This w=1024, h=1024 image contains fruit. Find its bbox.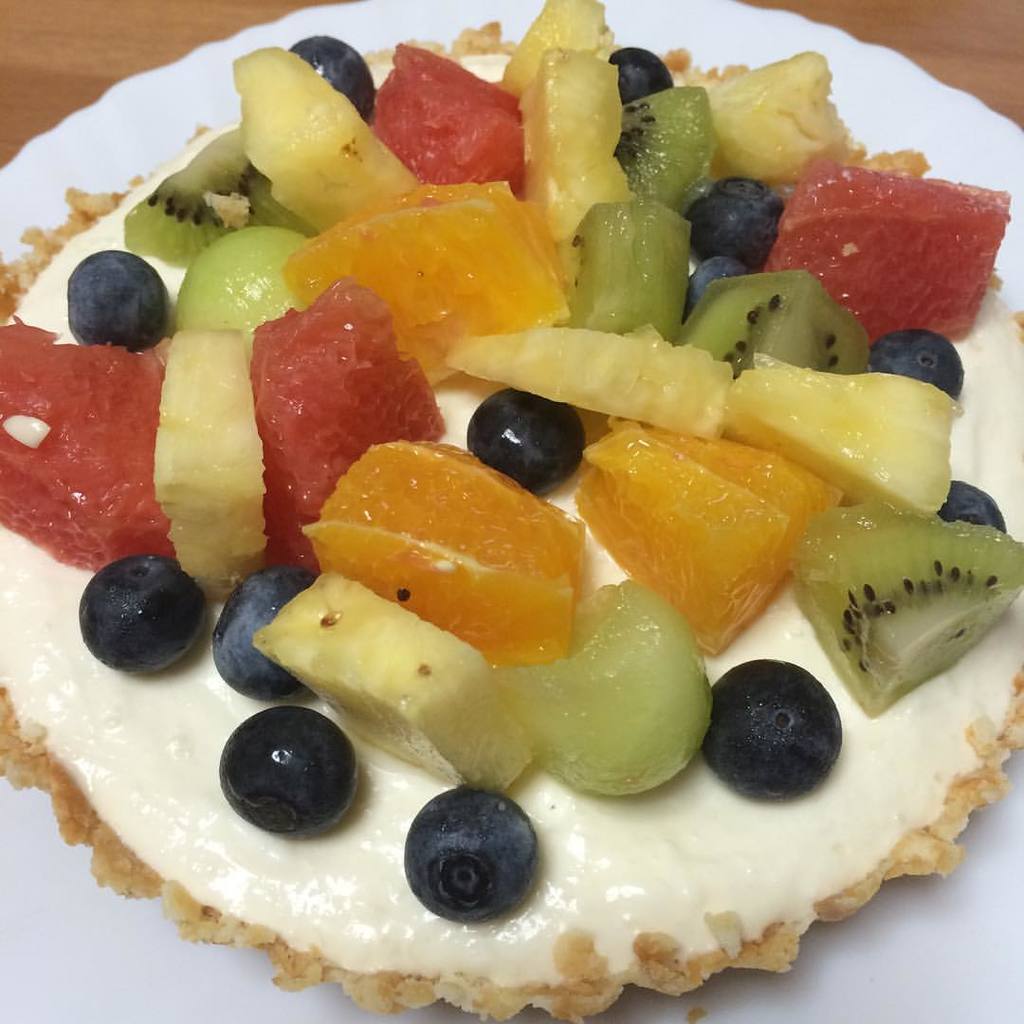
bbox(69, 566, 209, 681).
